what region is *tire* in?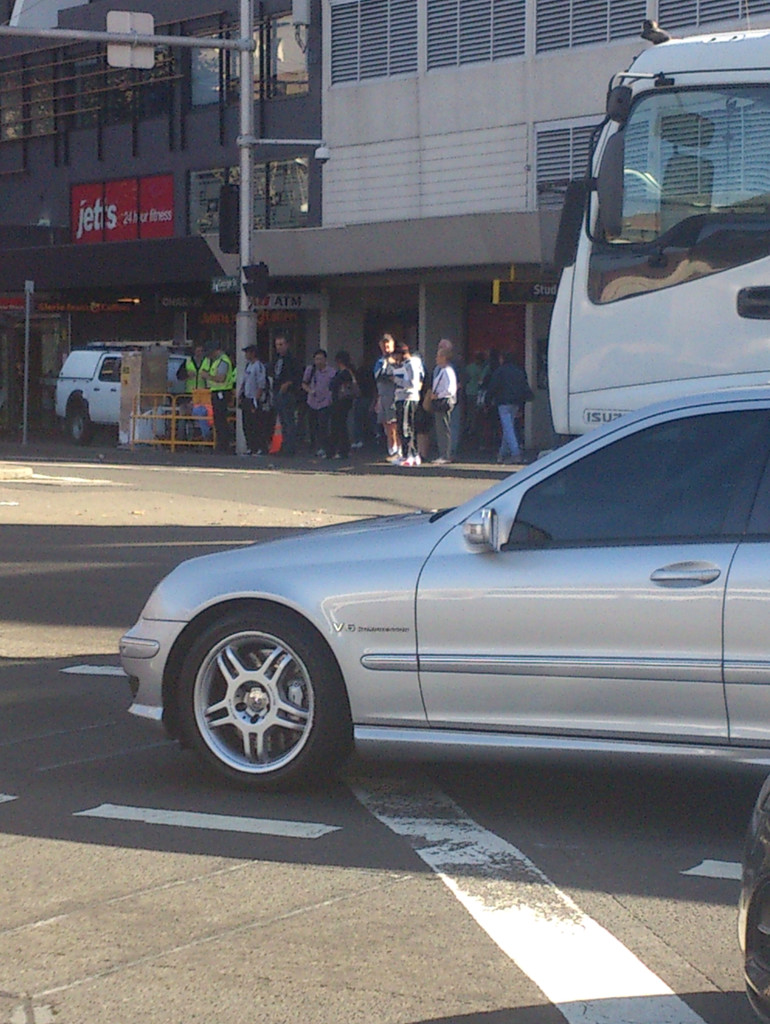
<region>163, 588, 366, 794</region>.
